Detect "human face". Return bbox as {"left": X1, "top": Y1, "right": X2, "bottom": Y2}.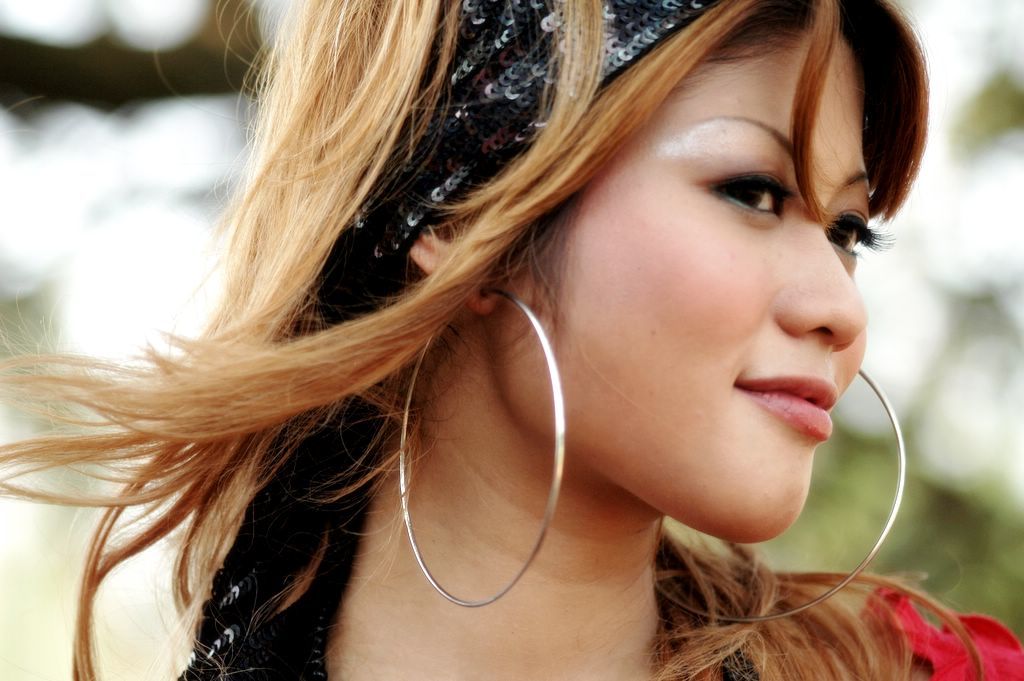
{"left": 494, "top": 23, "right": 882, "bottom": 535}.
